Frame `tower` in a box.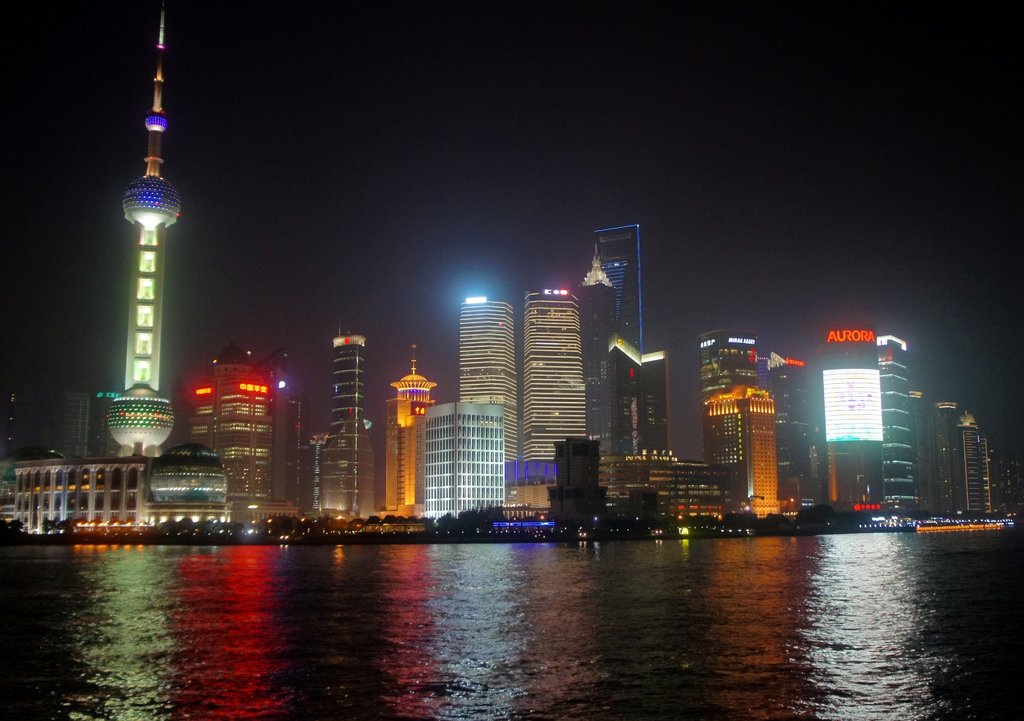
pyautogui.locateOnScreen(807, 323, 882, 516).
